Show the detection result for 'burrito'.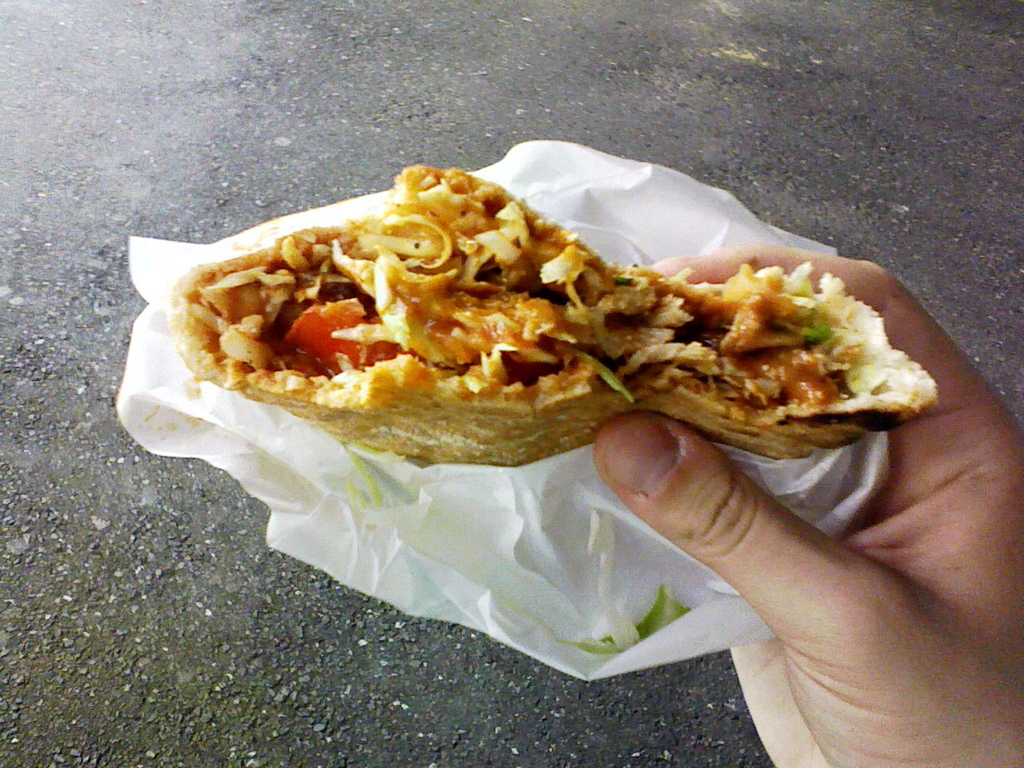
pyautogui.locateOnScreen(166, 162, 934, 463).
